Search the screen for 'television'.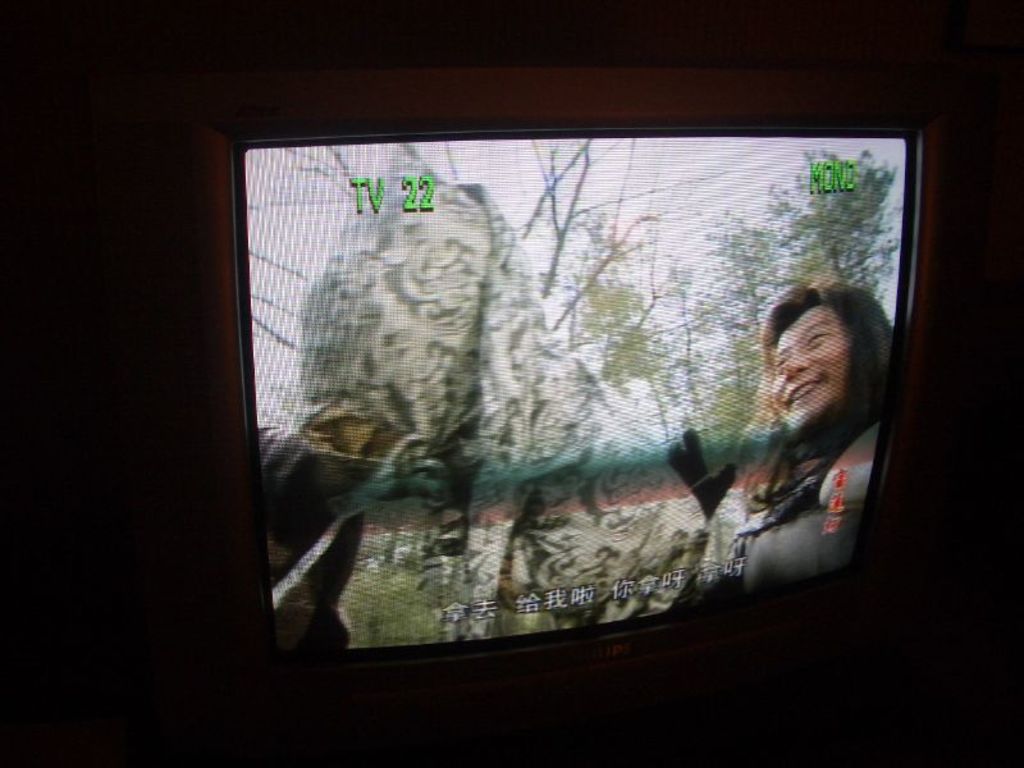
Found at locate(192, 68, 938, 759).
